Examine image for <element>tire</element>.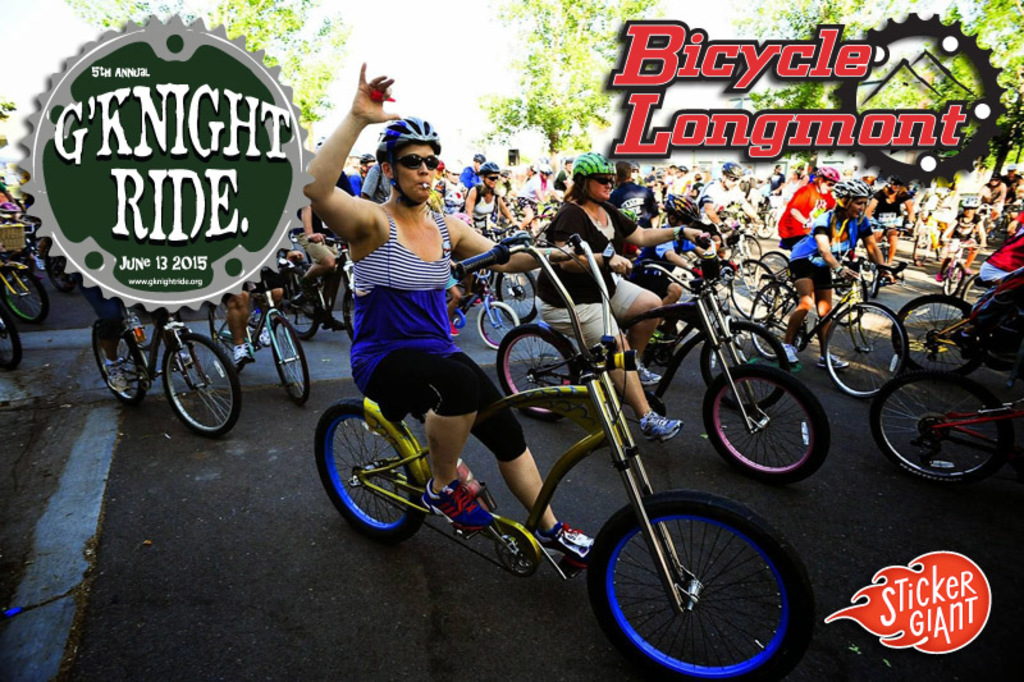
Examination result: 474:301:515:354.
